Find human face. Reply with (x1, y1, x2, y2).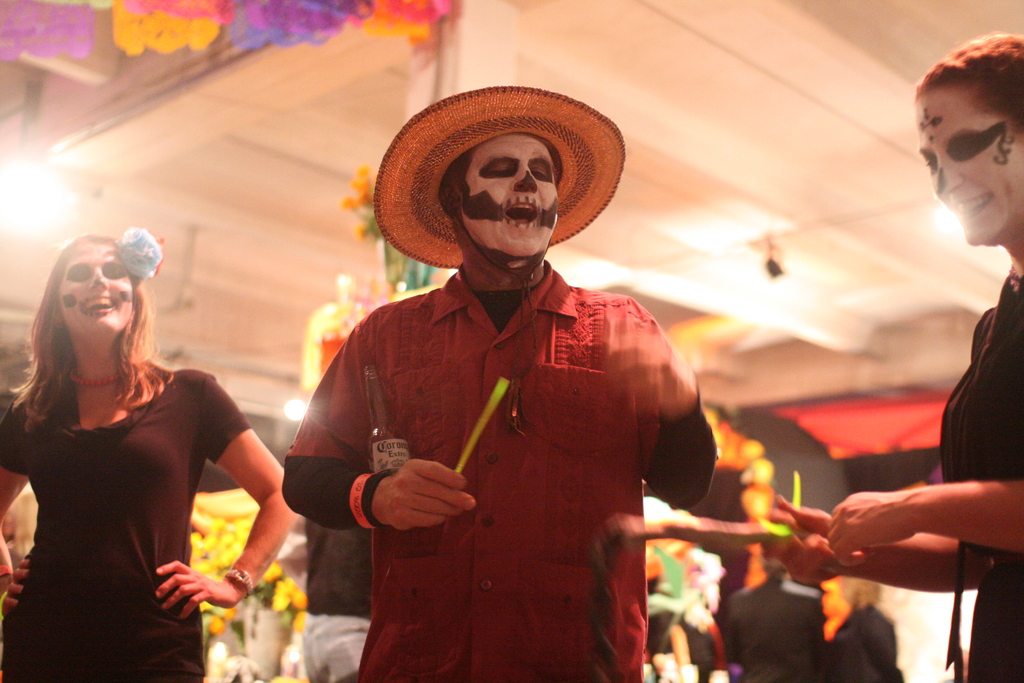
(55, 245, 136, 333).
